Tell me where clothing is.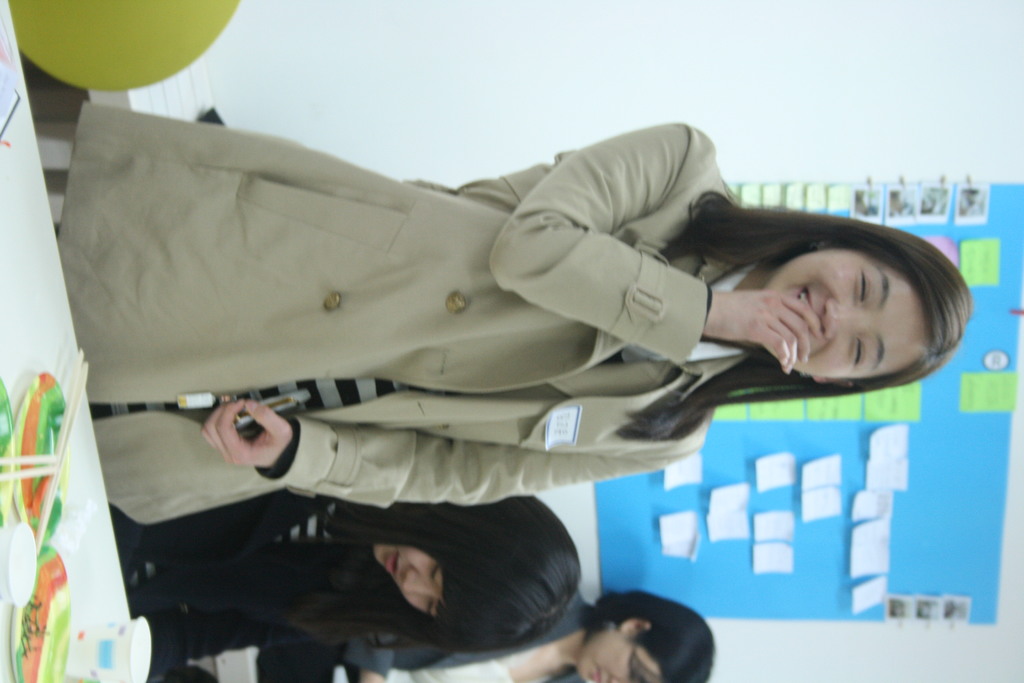
clothing is at [left=344, top=587, right=593, bottom=682].
